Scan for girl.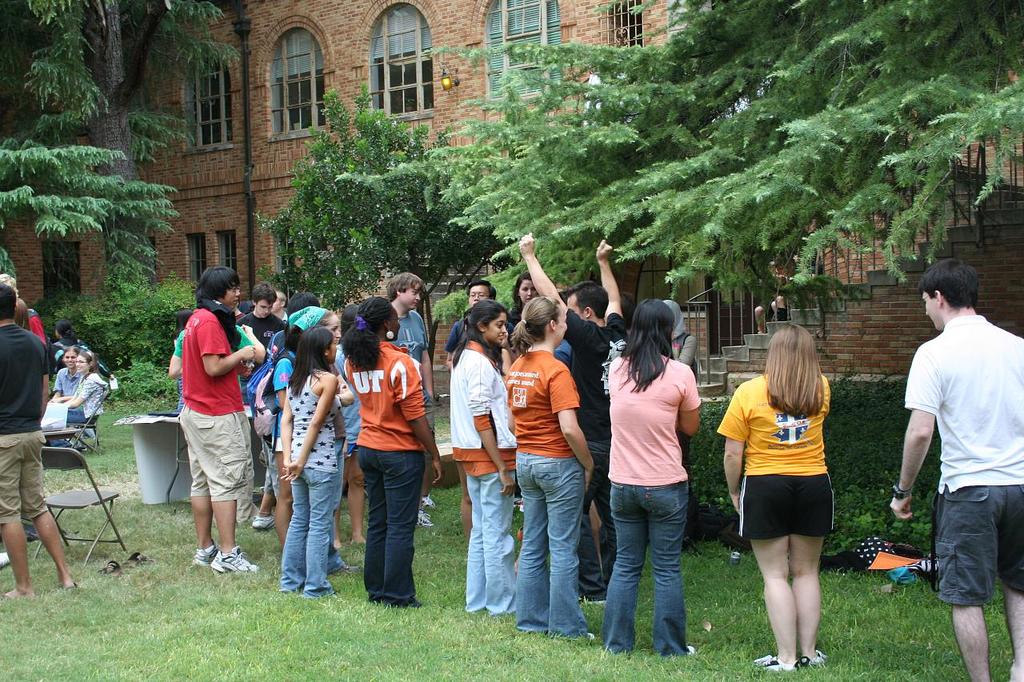
Scan result: crop(514, 289, 594, 643).
